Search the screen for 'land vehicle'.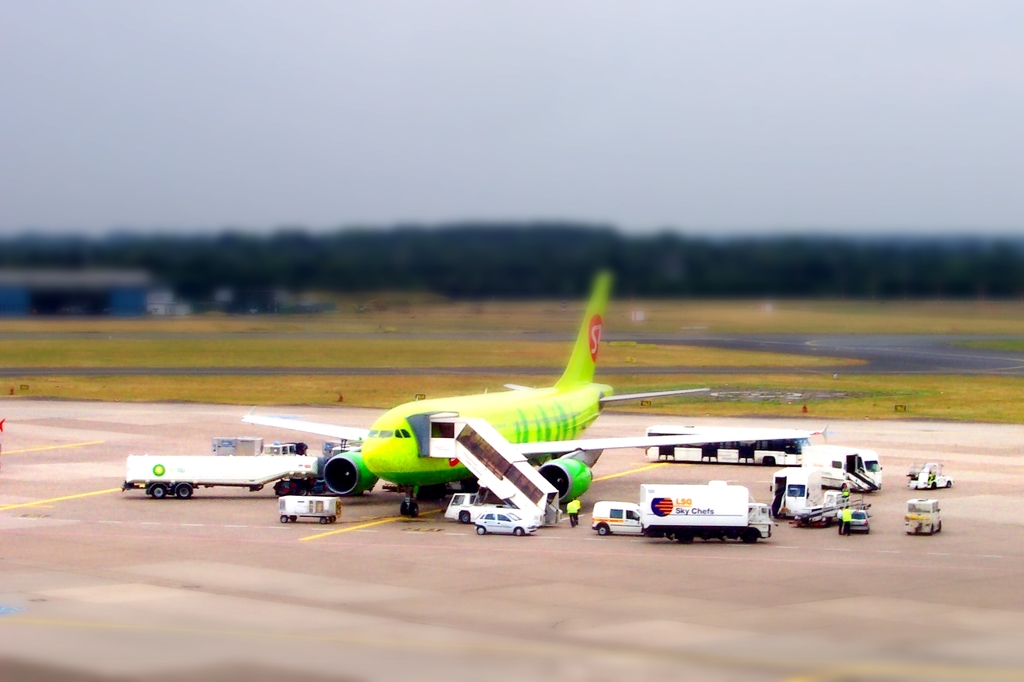
Found at [left=770, top=466, right=824, bottom=519].
